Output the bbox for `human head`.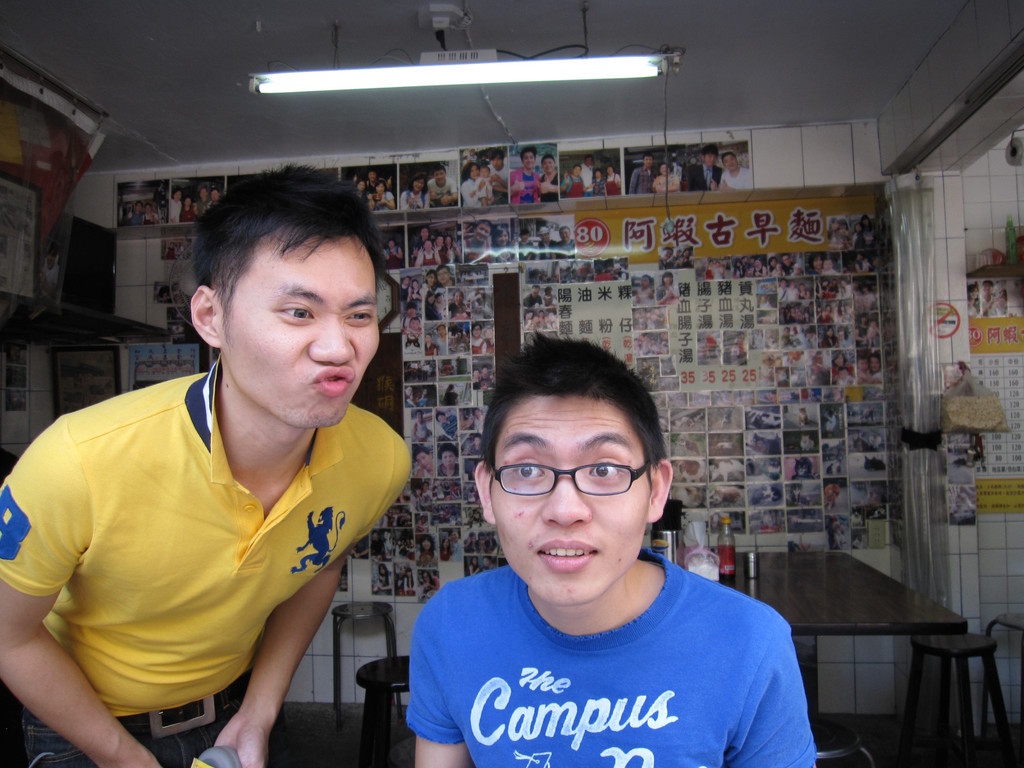
(left=479, top=166, right=490, bottom=178).
